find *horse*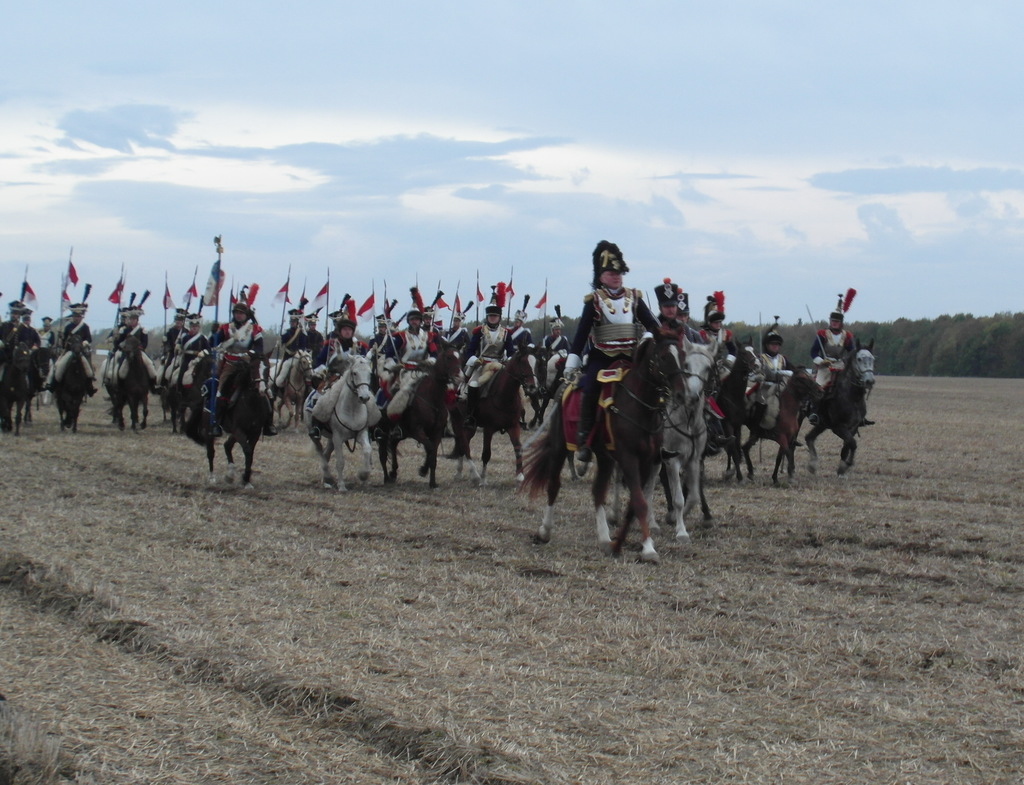
(0,336,44,433)
